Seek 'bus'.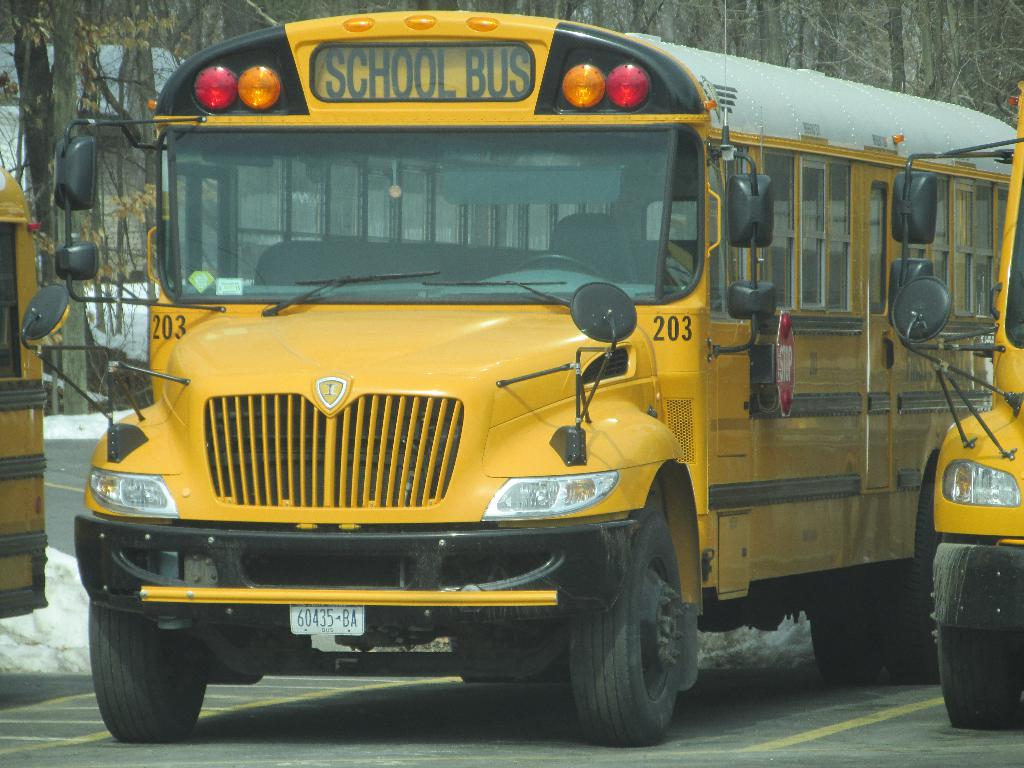
bbox(0, 168, 48, 619).
